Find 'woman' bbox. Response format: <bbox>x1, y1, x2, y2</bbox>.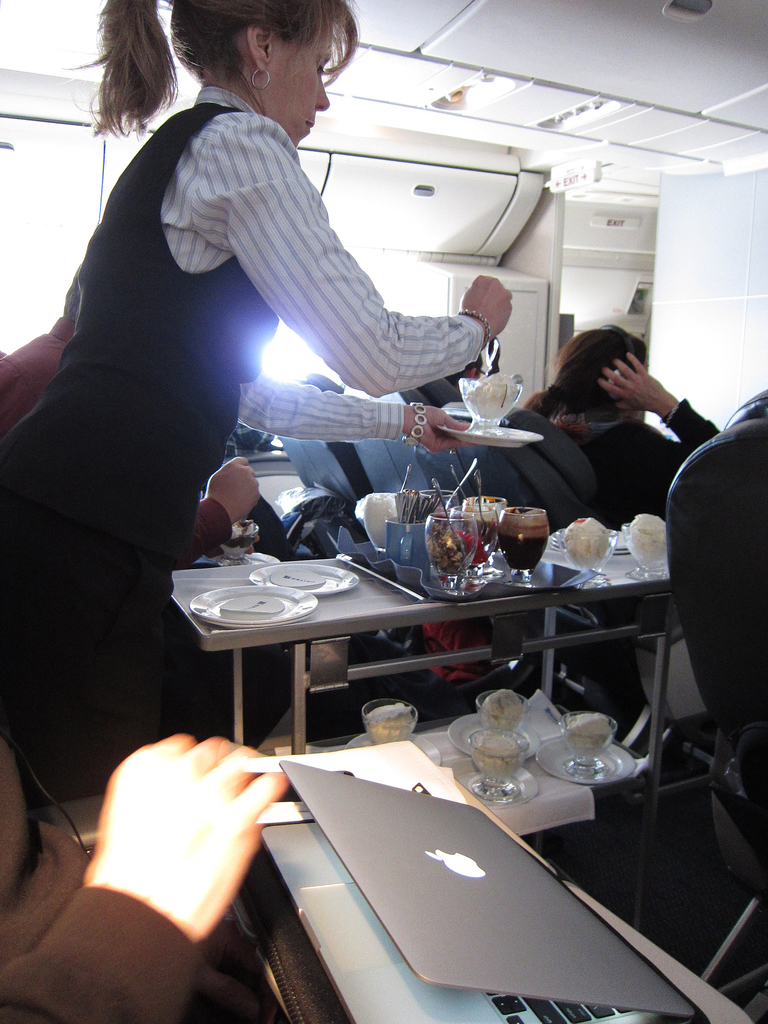
<bbox>509, 312, 703, 506</bbox>.
